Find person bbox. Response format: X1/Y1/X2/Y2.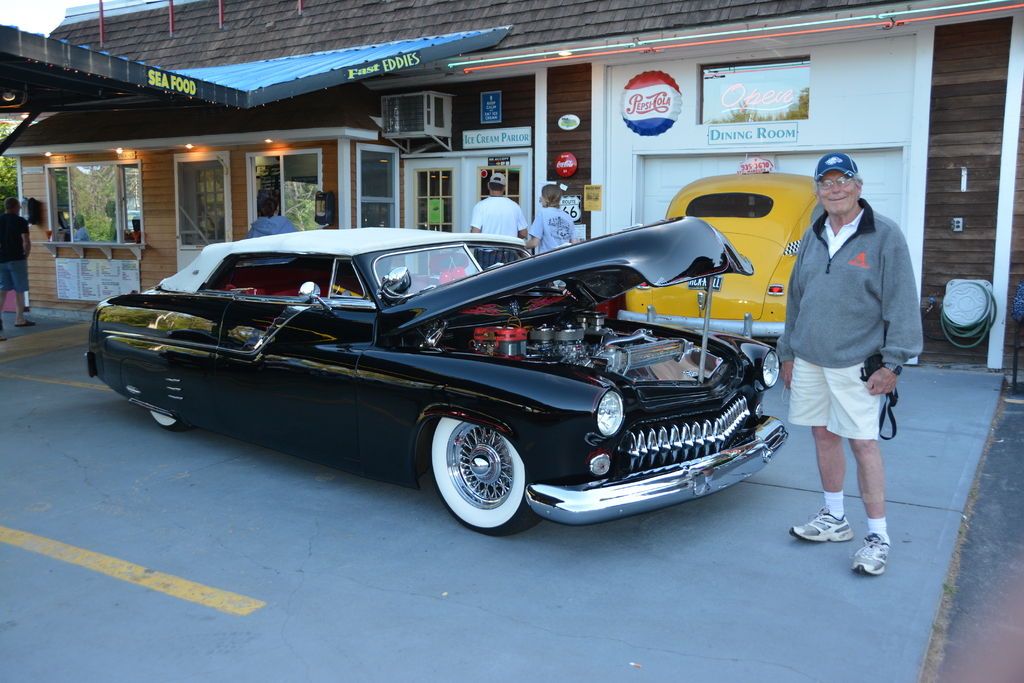
469/169/534/244.
